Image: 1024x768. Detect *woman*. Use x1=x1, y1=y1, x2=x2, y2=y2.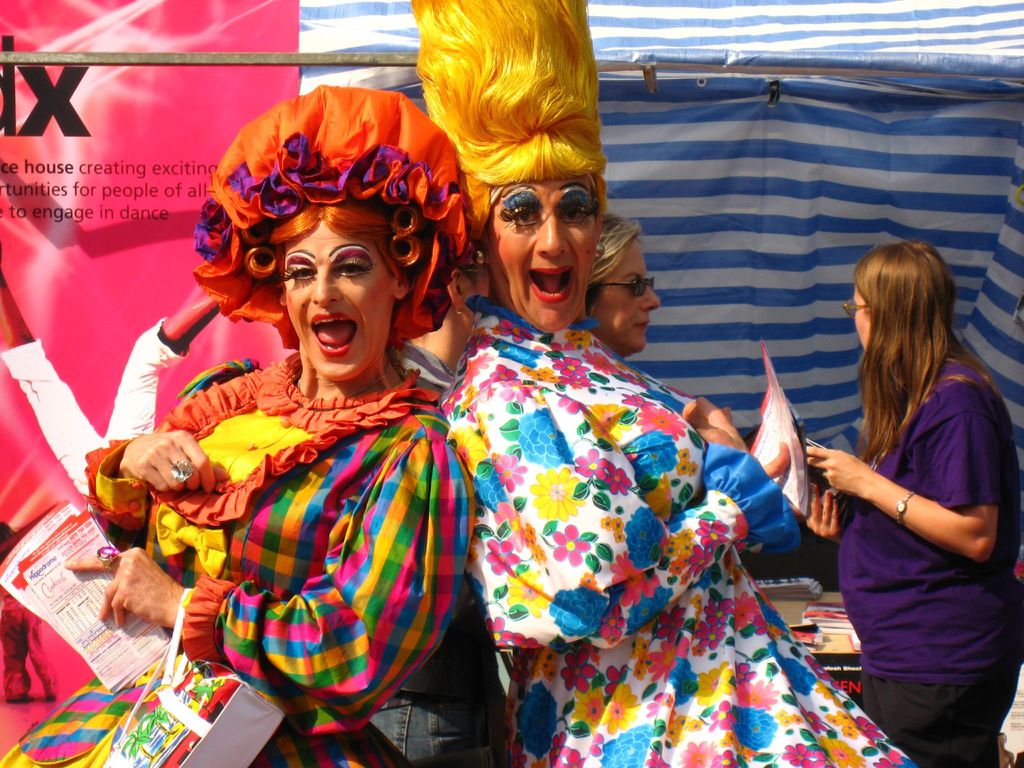
x1=412, y1=261, x2=488, y2=385.
